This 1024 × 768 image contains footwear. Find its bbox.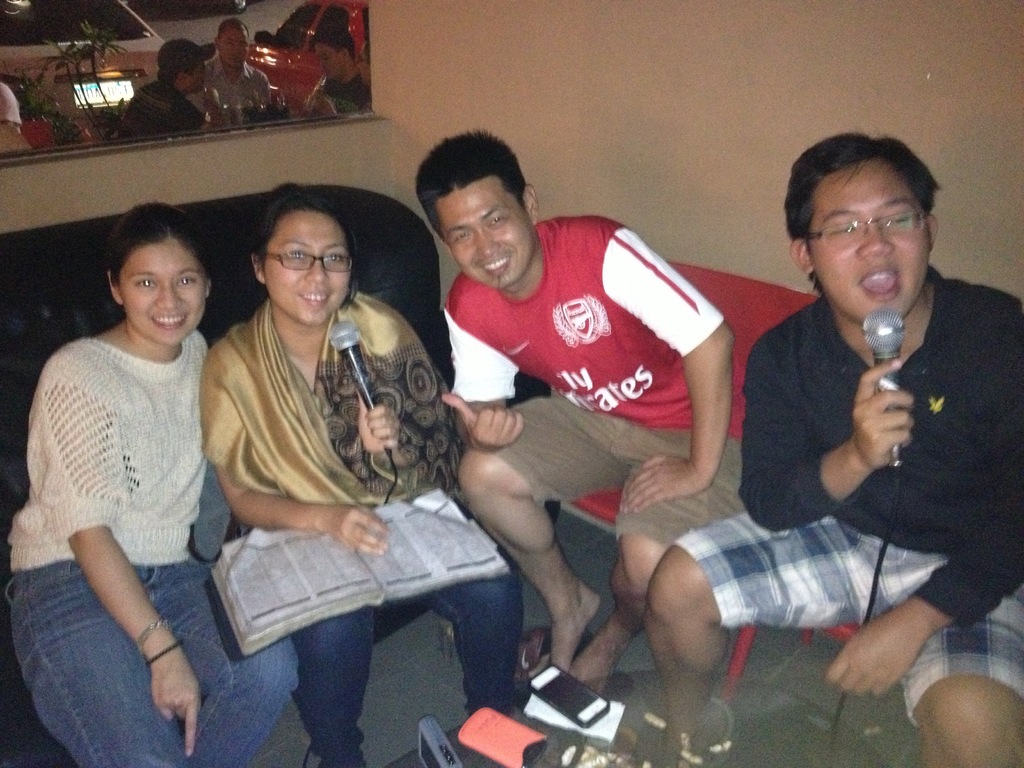
<bbox>513, 623, 592, 695</bbox>.
